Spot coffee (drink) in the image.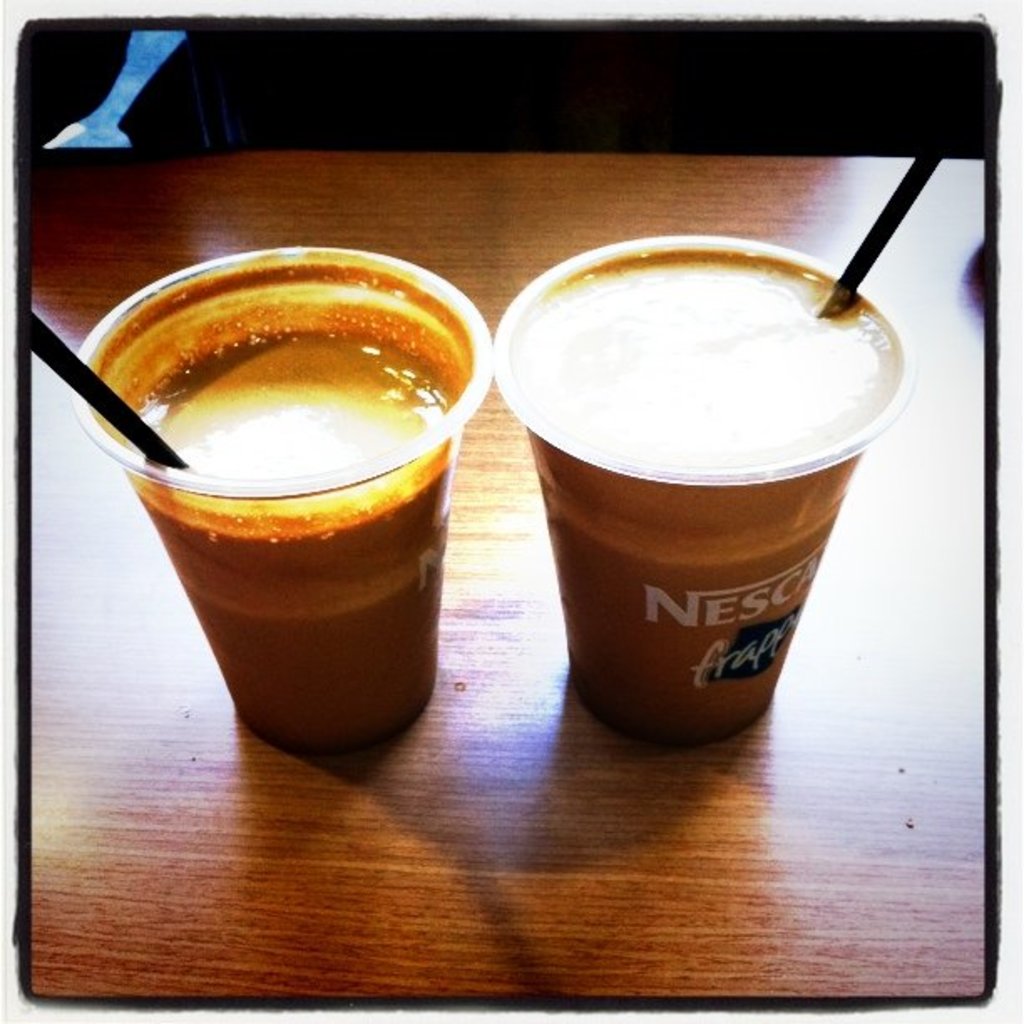
coffee (drink) found at [x1=509, y1=238, x2=902, y2=743].
